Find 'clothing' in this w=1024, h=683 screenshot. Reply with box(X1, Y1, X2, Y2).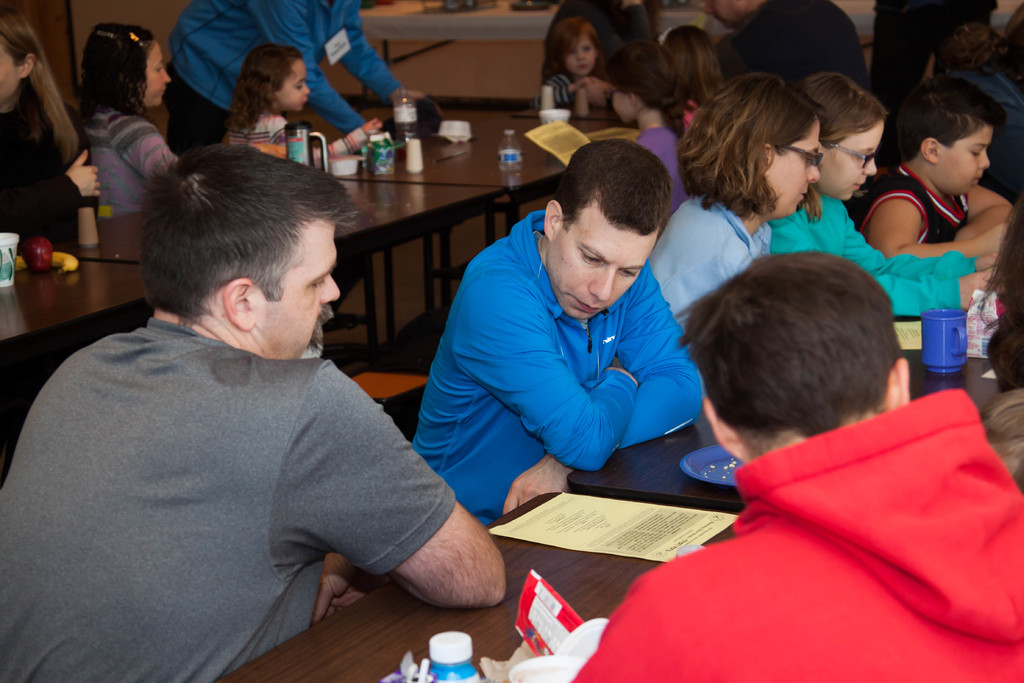
box(410, 211, 714, 531).
